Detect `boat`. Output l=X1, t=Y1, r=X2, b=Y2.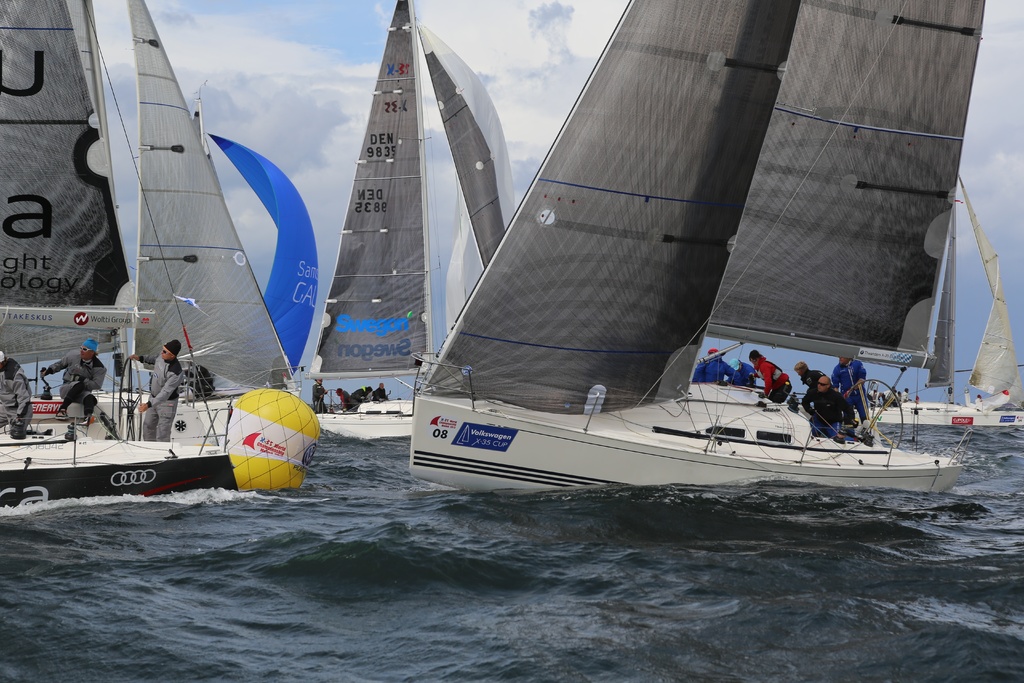
l=12, t=79, r=320, b=443.
